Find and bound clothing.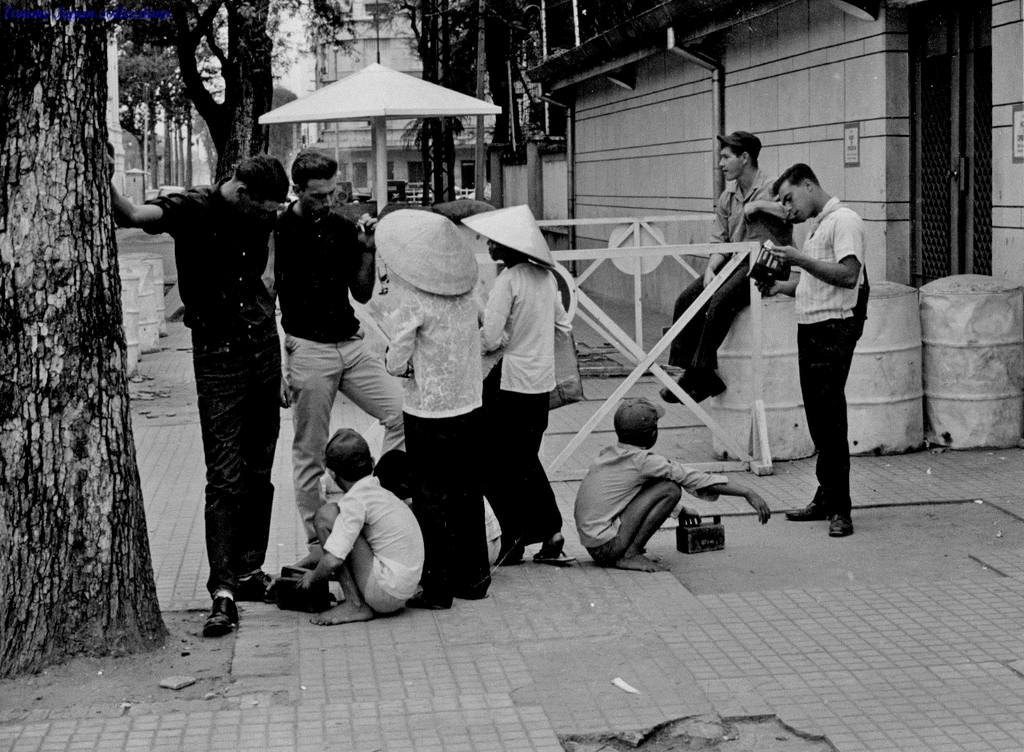
Bound: (796, 197, 863, 513).
